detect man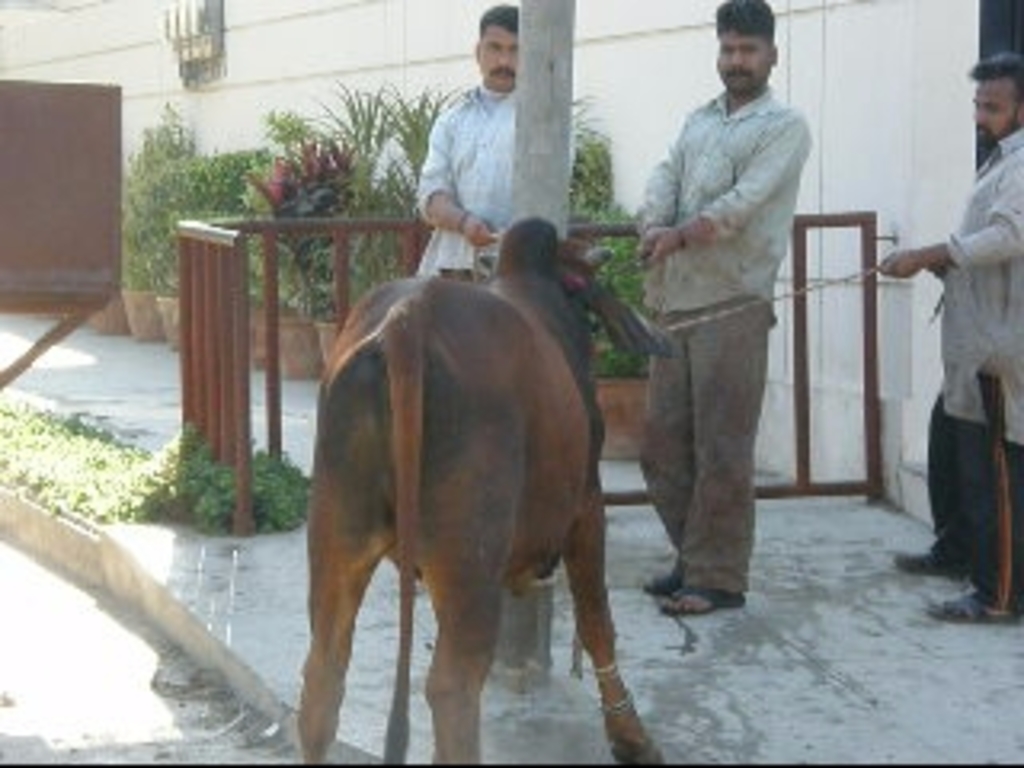
<region>618, 16, 819, 627</region>
